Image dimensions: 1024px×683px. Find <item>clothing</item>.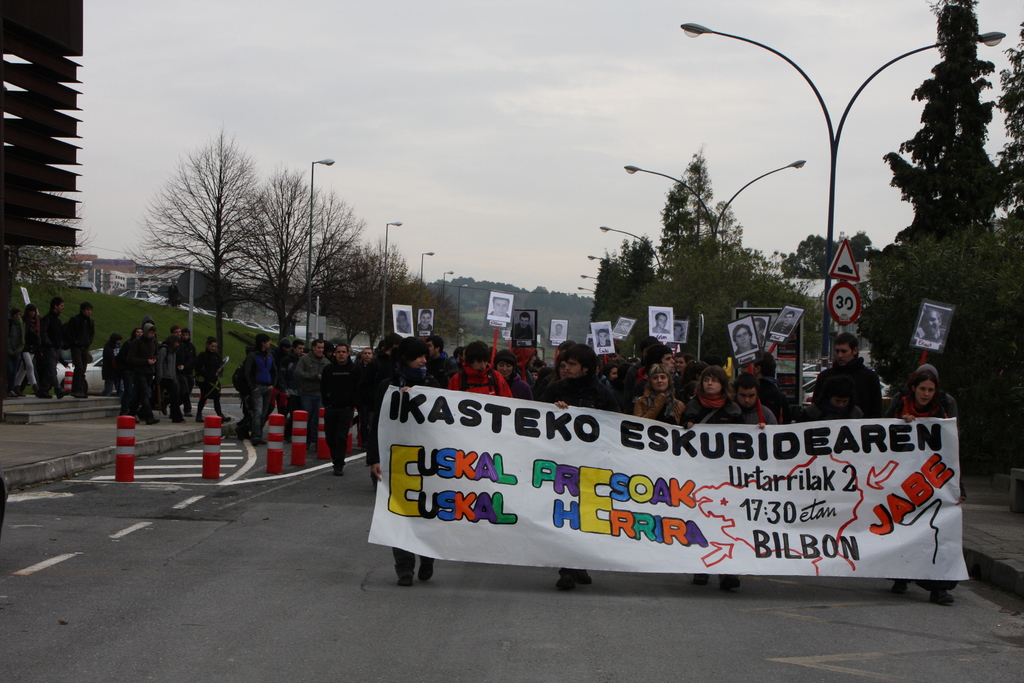
[left=808, top=352, right=886, bottom=428].
